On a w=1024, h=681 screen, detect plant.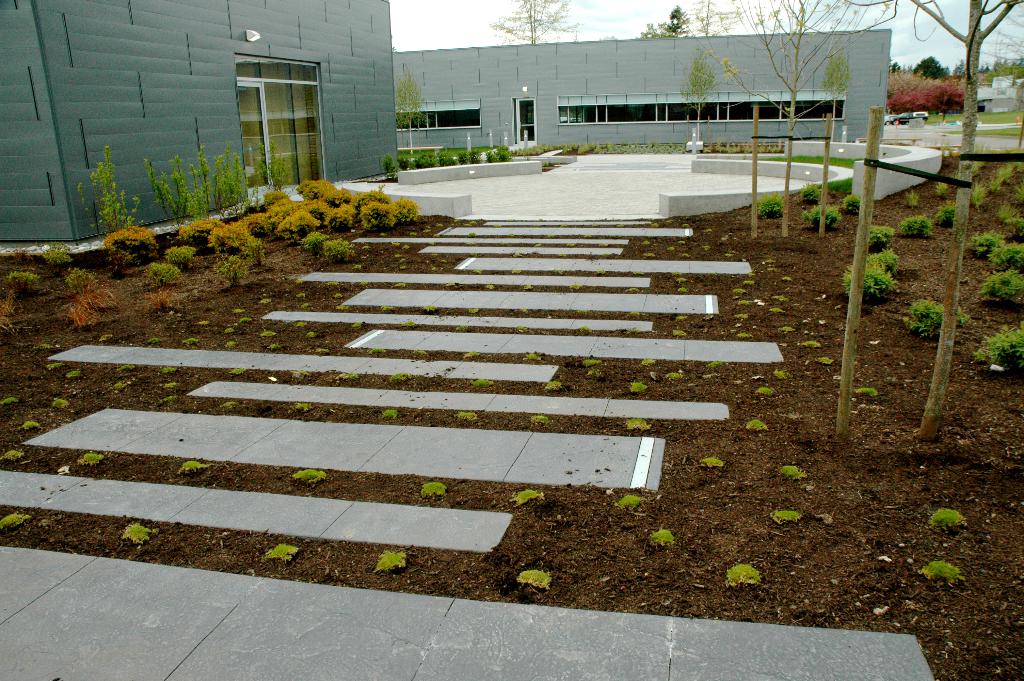
[756,192,783,217].
